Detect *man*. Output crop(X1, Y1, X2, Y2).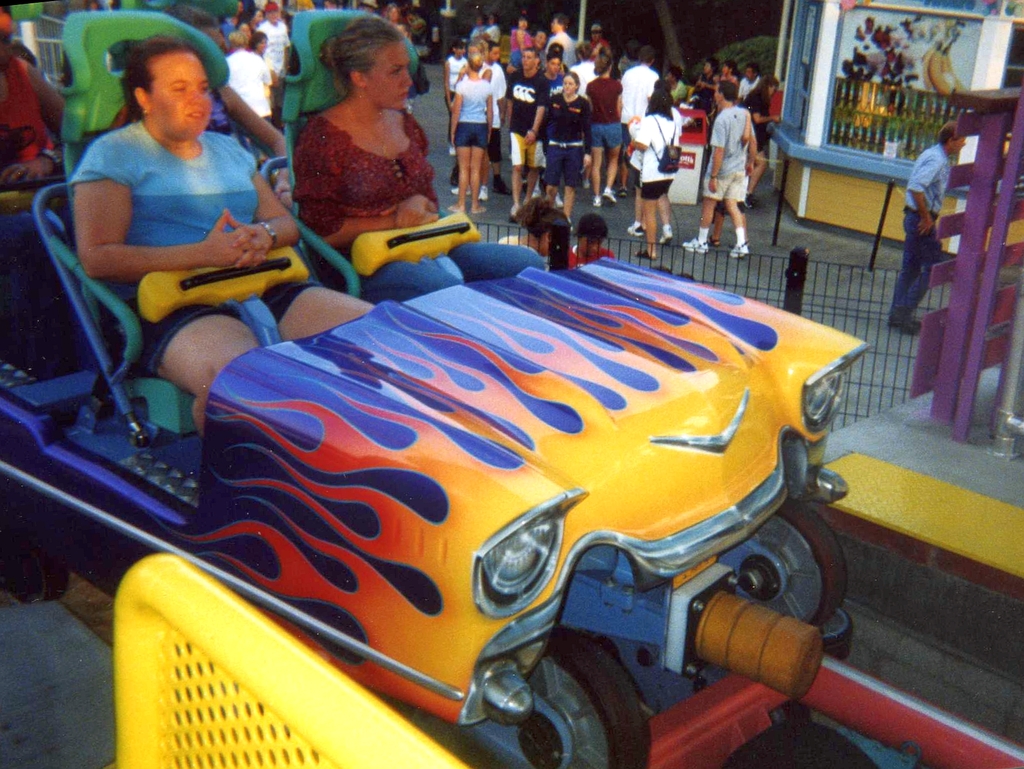
crop(554, 15, 575, 66).
